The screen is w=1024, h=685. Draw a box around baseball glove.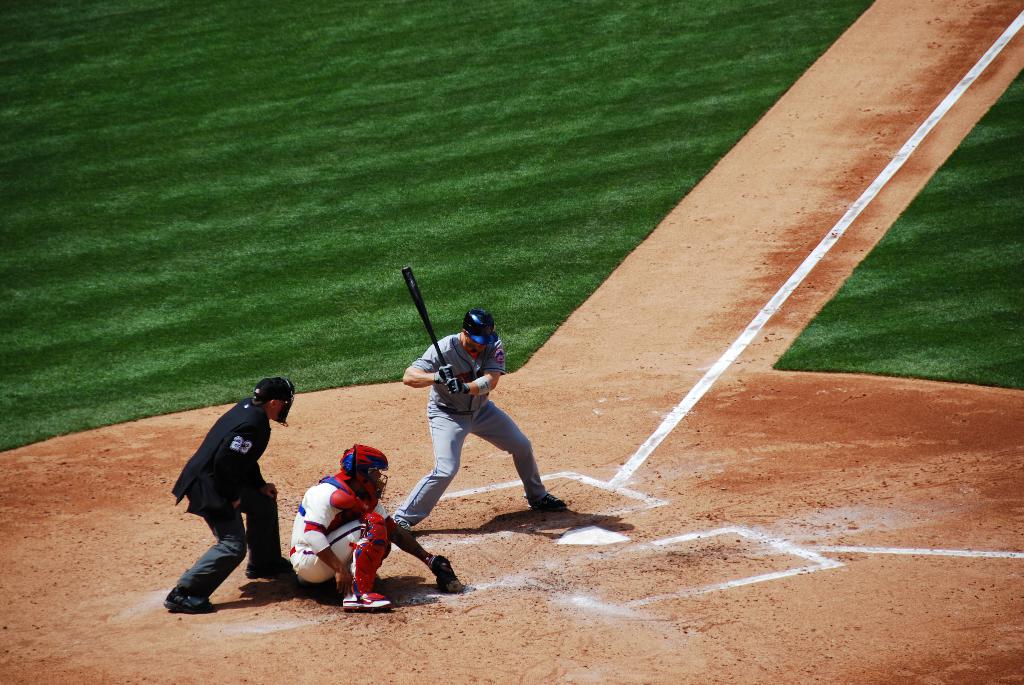
box=[428, 551, 468, 597].
